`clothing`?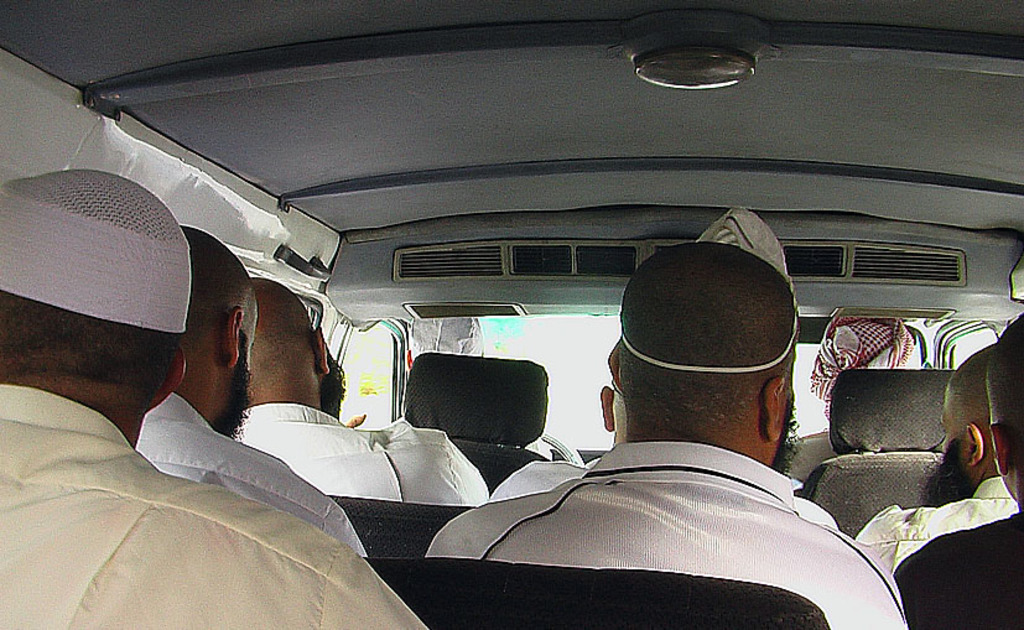
<bbox>136, 395, 371, 557</bbox>
